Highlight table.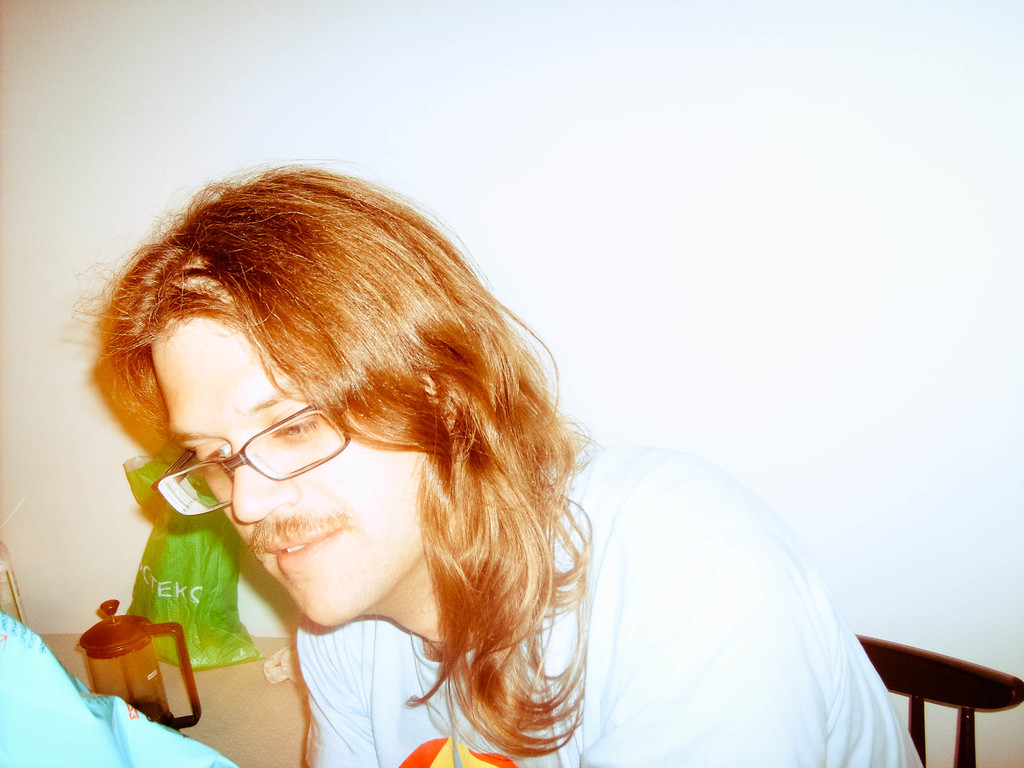
Highlighted region: (left=849, top=632, right=1023, bottom=767).
